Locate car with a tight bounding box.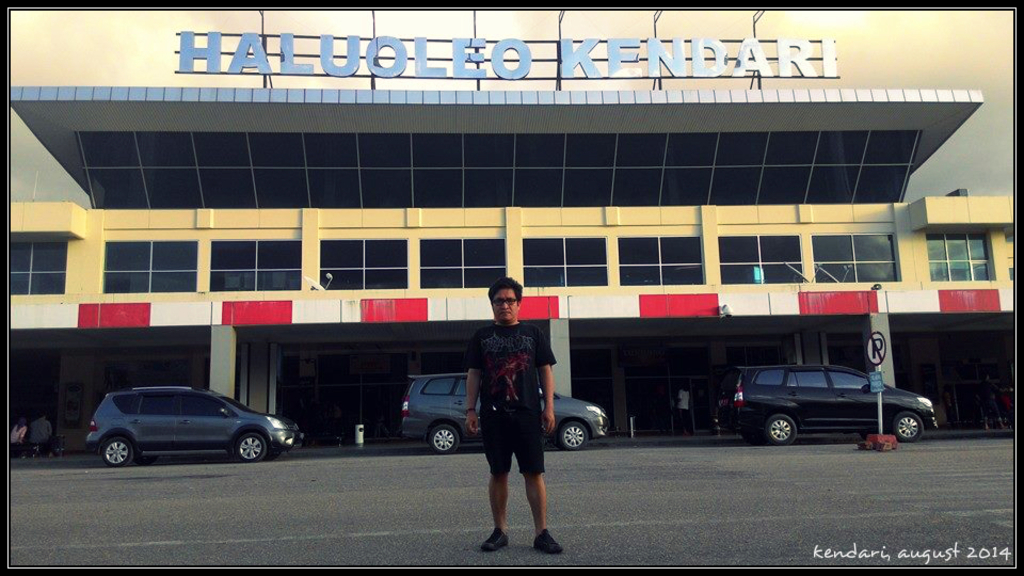
rect(402, 371, 615, 454).
